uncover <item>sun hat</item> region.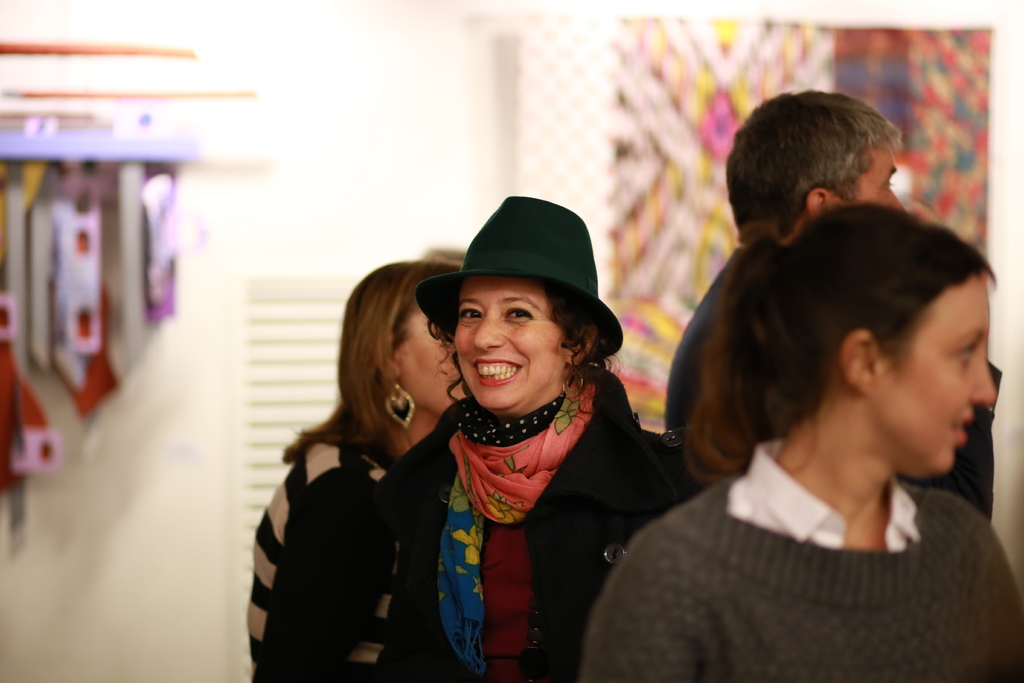
Uncovered: [414, 188, 626, 372].
